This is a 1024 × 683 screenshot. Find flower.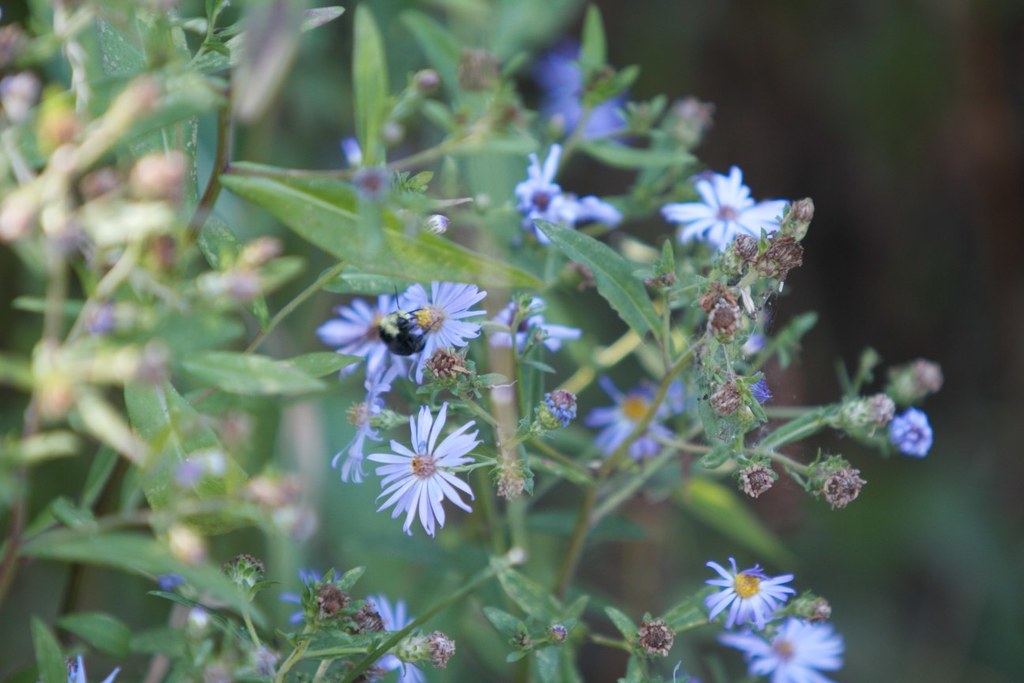
Bounding box: 579/375/682/464.
